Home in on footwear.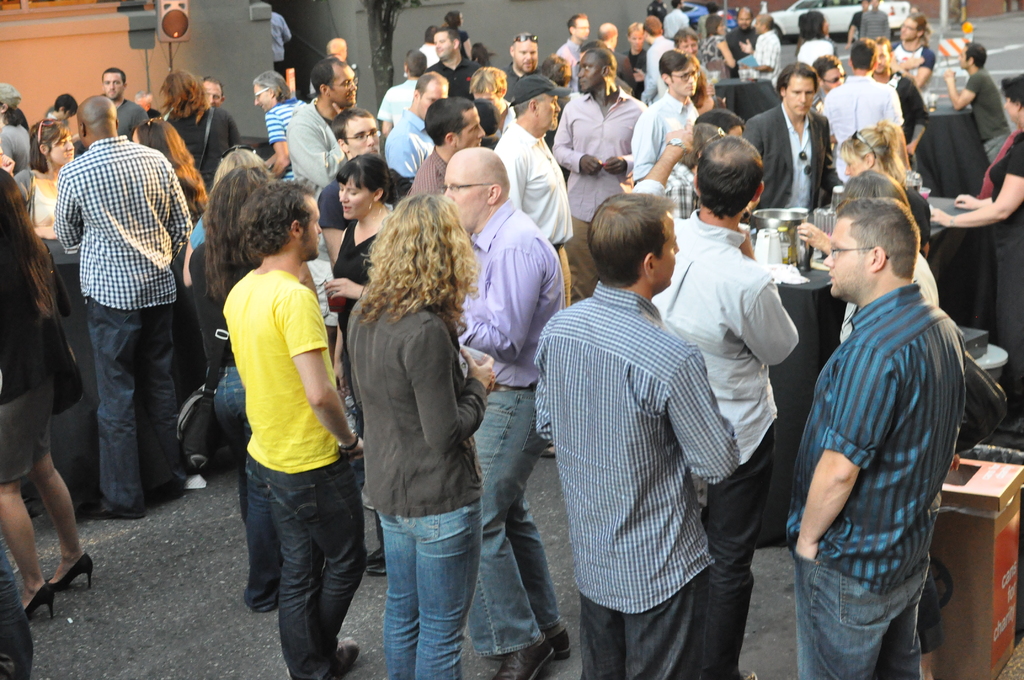
Homed in at Rect(493, 631, 556, 679).
